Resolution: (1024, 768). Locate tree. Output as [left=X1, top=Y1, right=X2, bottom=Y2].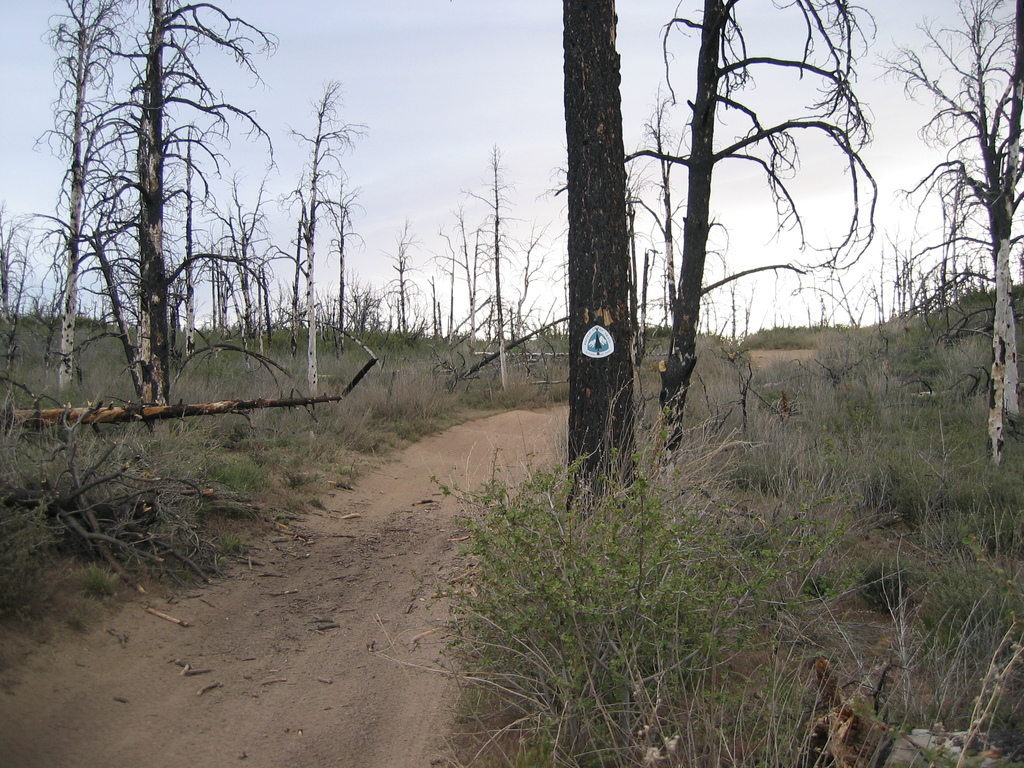
[left=615, top=0, right=881, bottom=476].
